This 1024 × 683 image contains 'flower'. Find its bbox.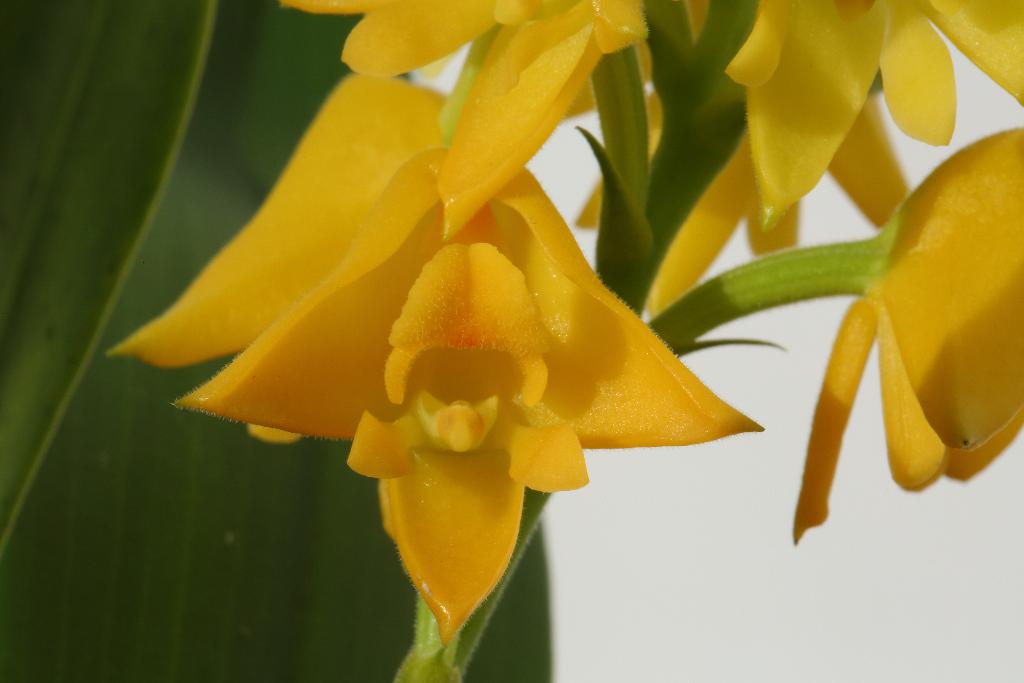
(x1=573, y1=0, x2=1023, y2=319).
